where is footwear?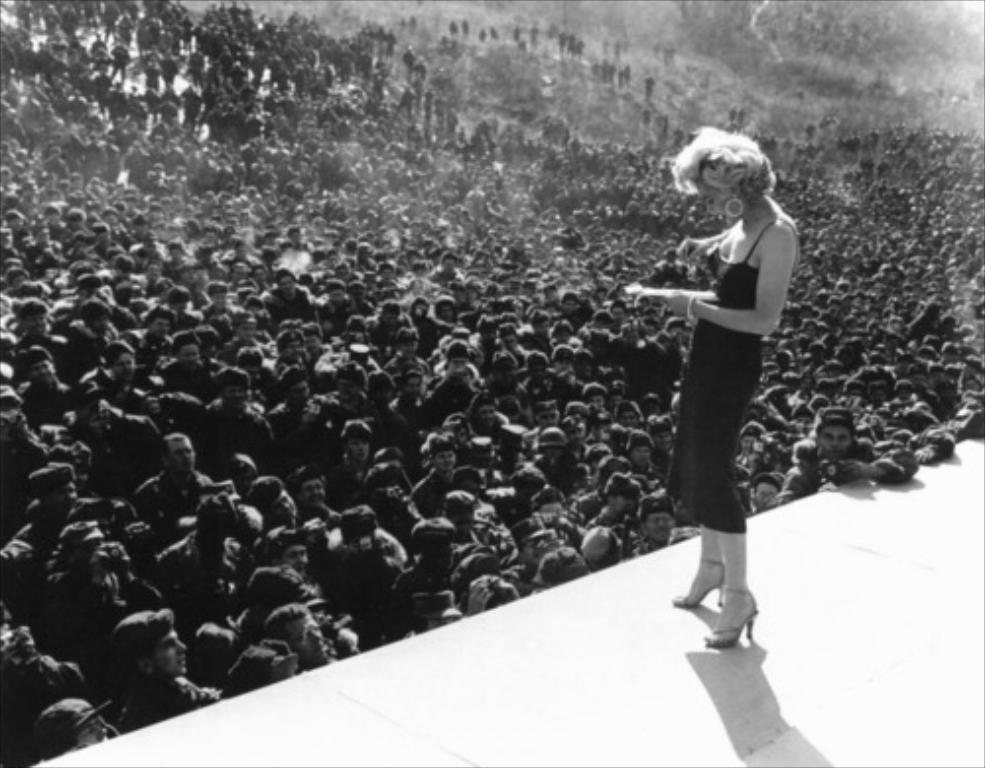
<bbox>670, 559, 727, 616</bbox>.
